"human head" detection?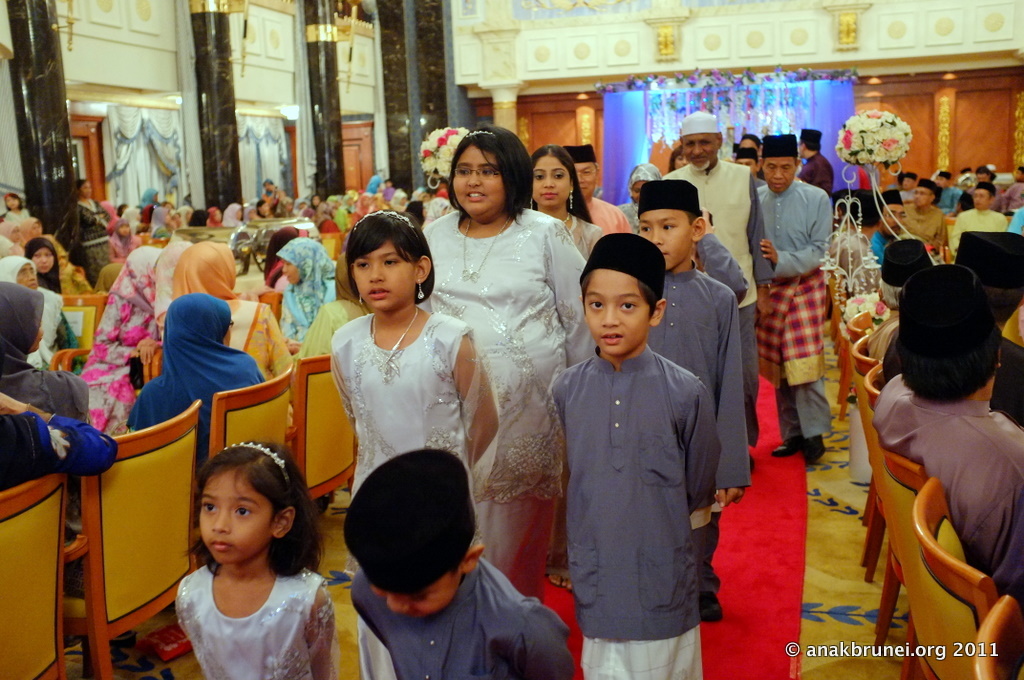
<bbox>677, 108, 723, 167</bbox>
